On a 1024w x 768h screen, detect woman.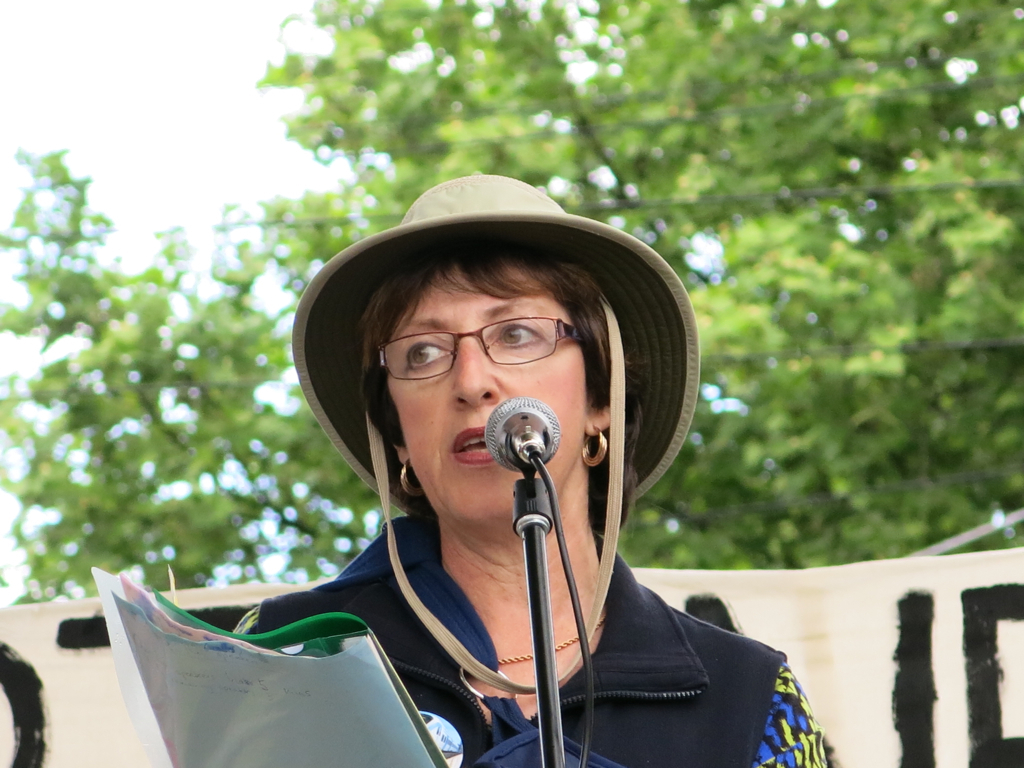
pyautogui.locateOnScreen(139, 181, 822, 767).
